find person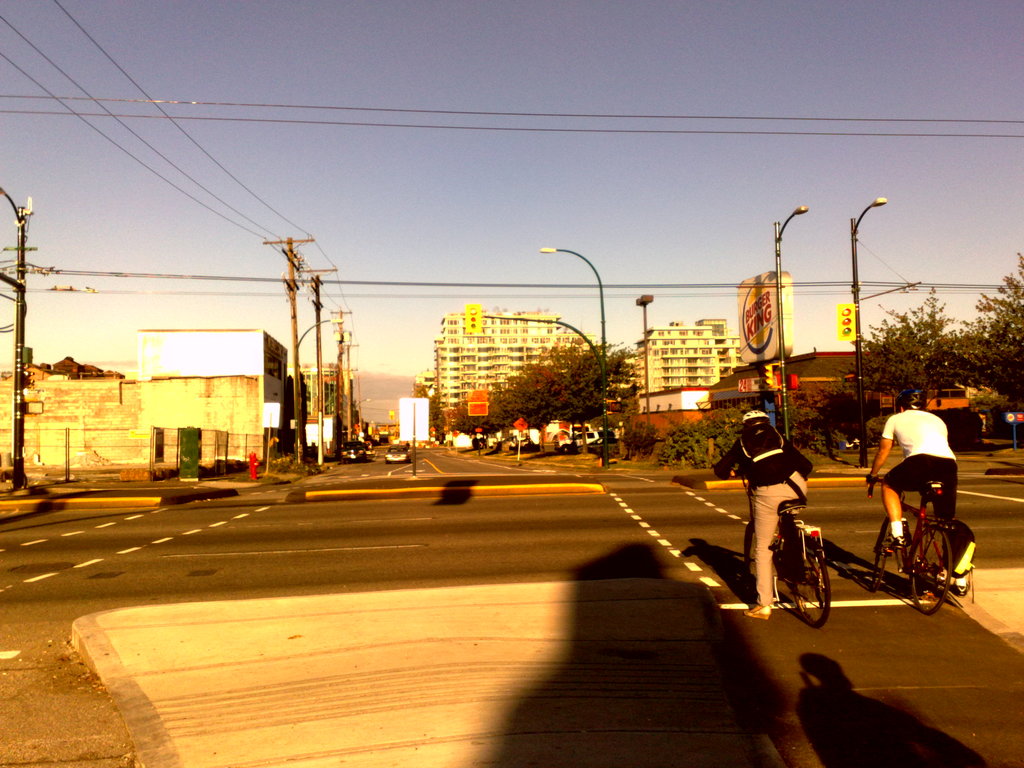
[717, 410, 813, 619]
